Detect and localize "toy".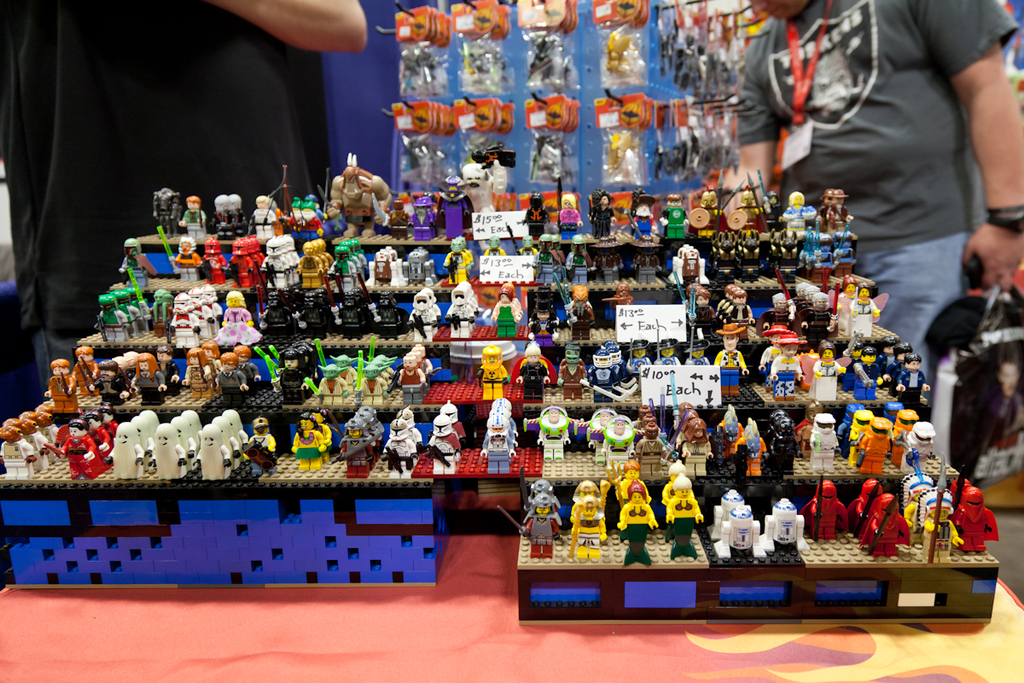
Localized at <bbox>561, 340, 588, 380</bbox>.
